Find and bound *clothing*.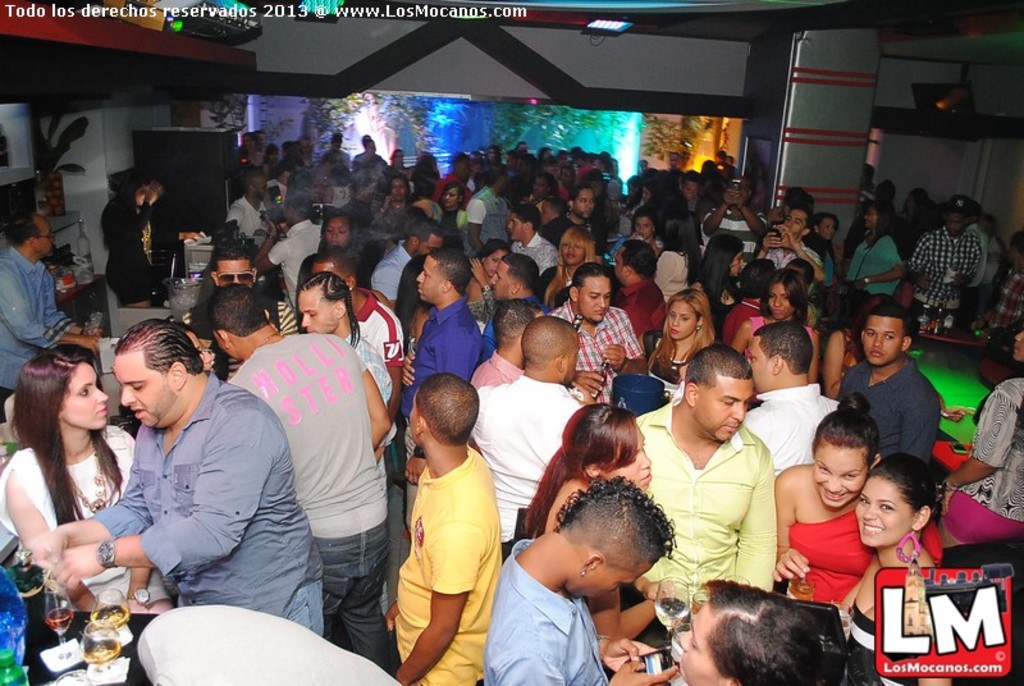
Bound: {"left": 477, "top": 536, "right": 612, "bottom": 685}.
